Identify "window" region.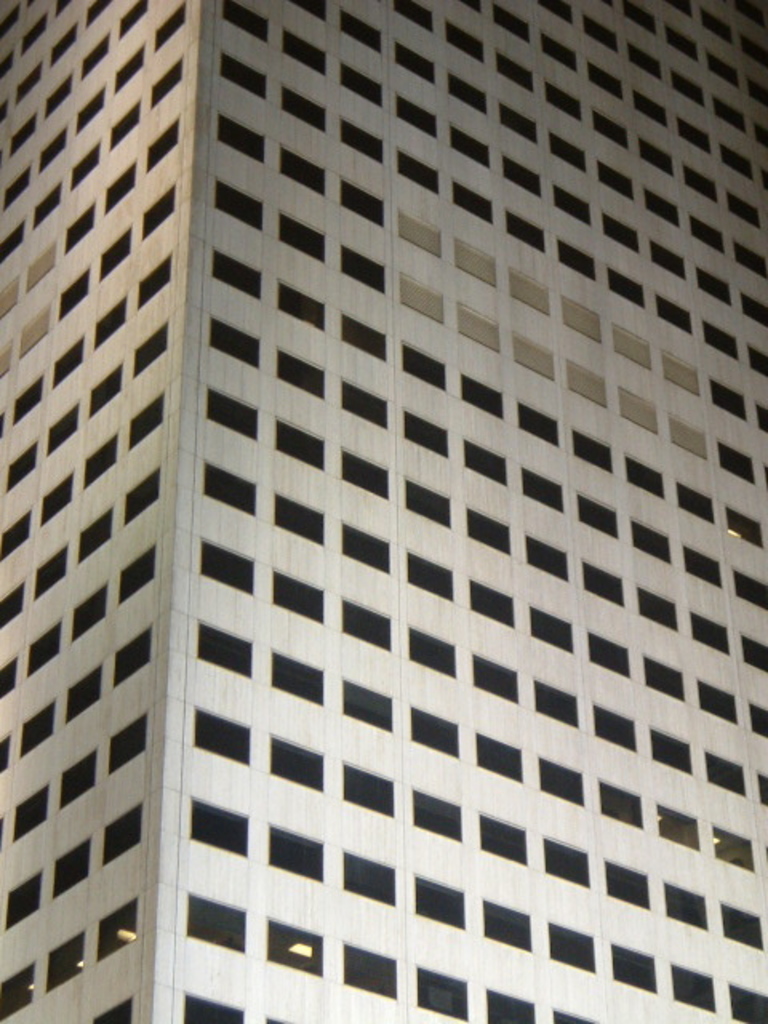
Region: [120, 0, 149, 35].
